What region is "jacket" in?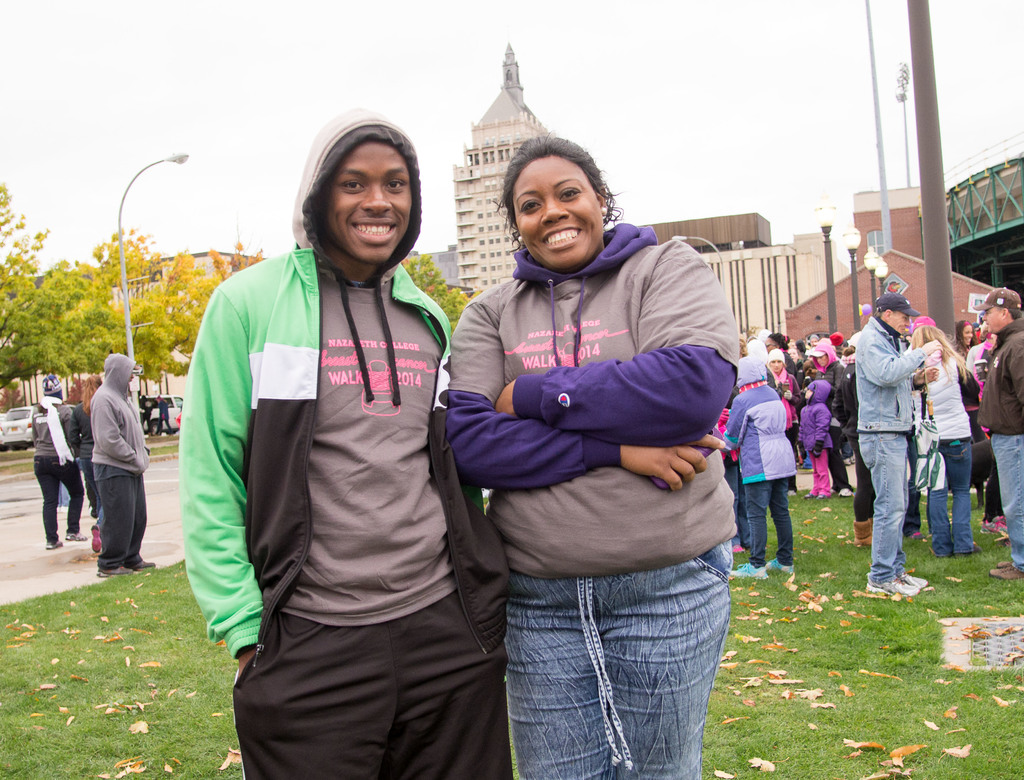
<bbox>74, 407, 108, 457</bbox>.
